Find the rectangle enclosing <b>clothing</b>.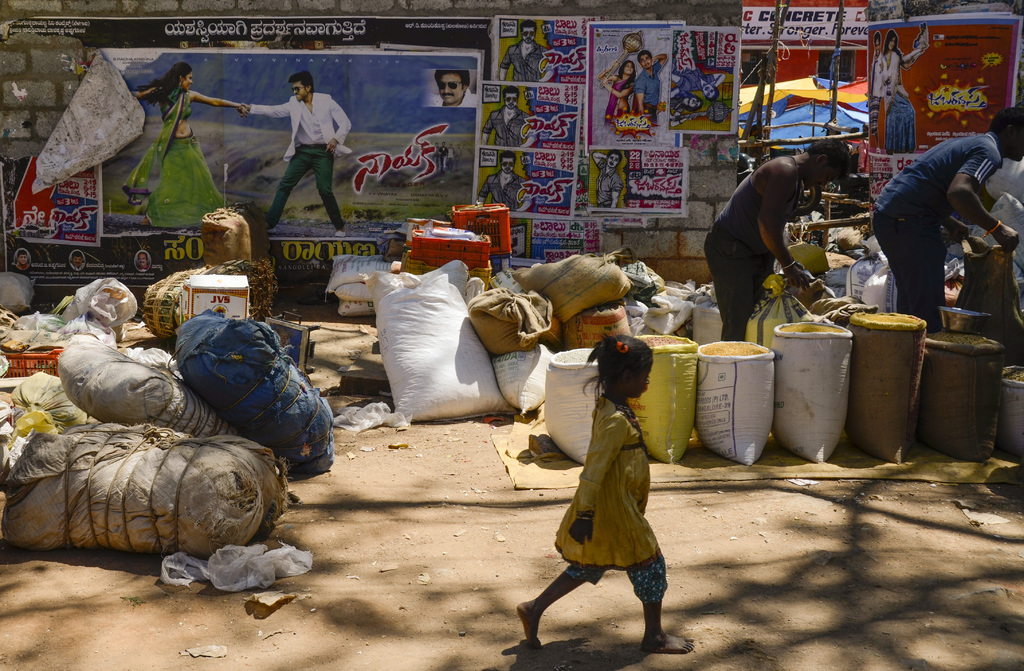
(left=138, top=263, right=150, bottom=271).
